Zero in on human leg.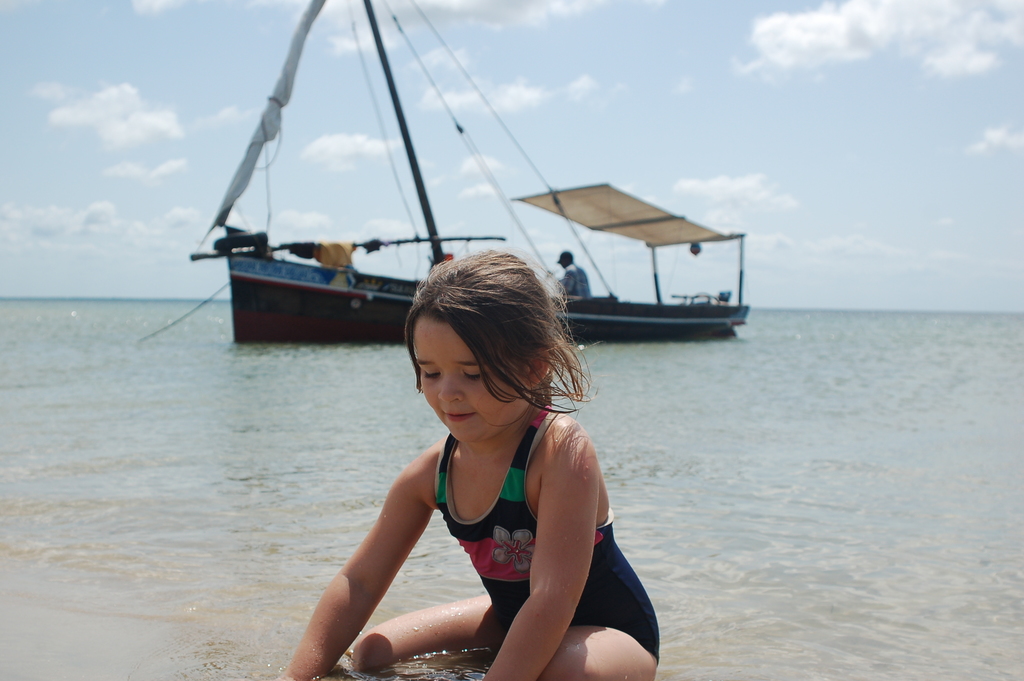
Zeroed in: 344/593/506/679.
